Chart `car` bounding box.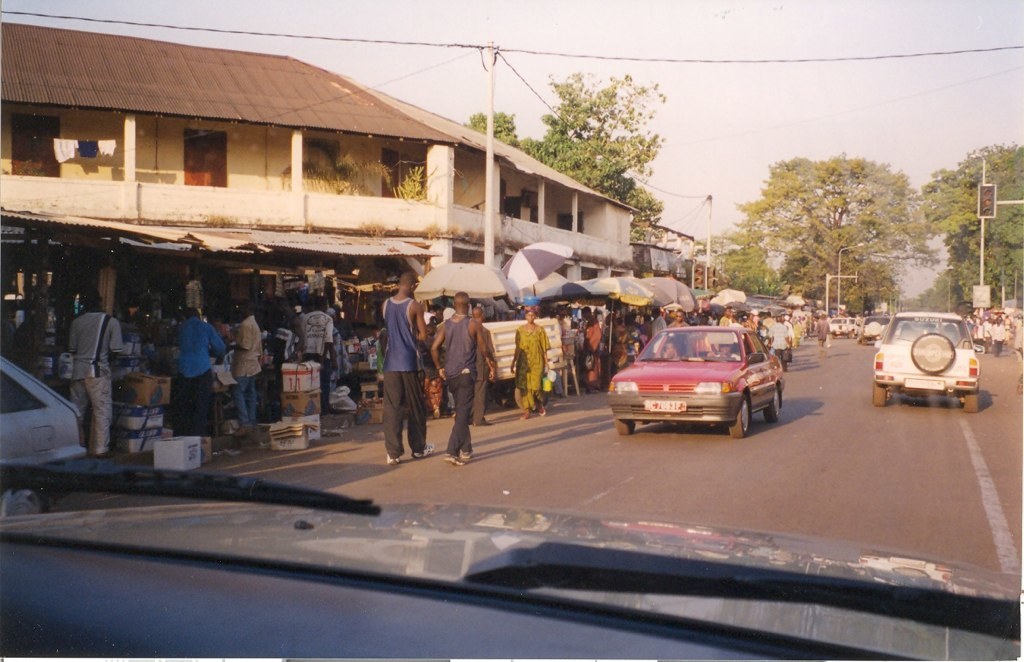
Charted: (852, 315, 896, 348).
